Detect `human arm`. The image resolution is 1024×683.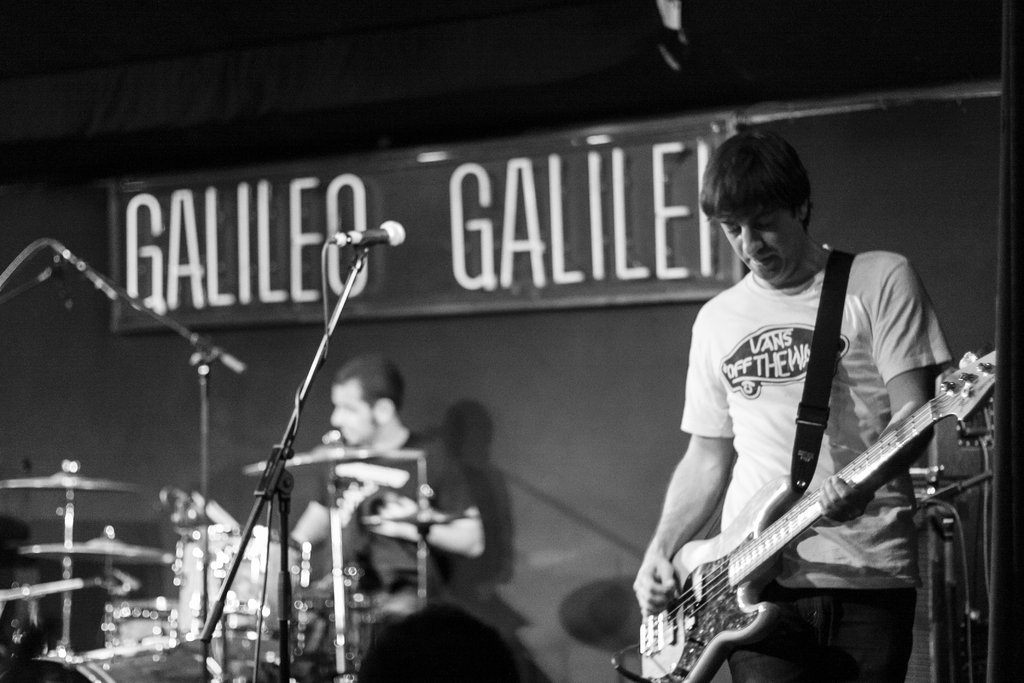
<bbox>806, 253, 952, 530</bbox>.
